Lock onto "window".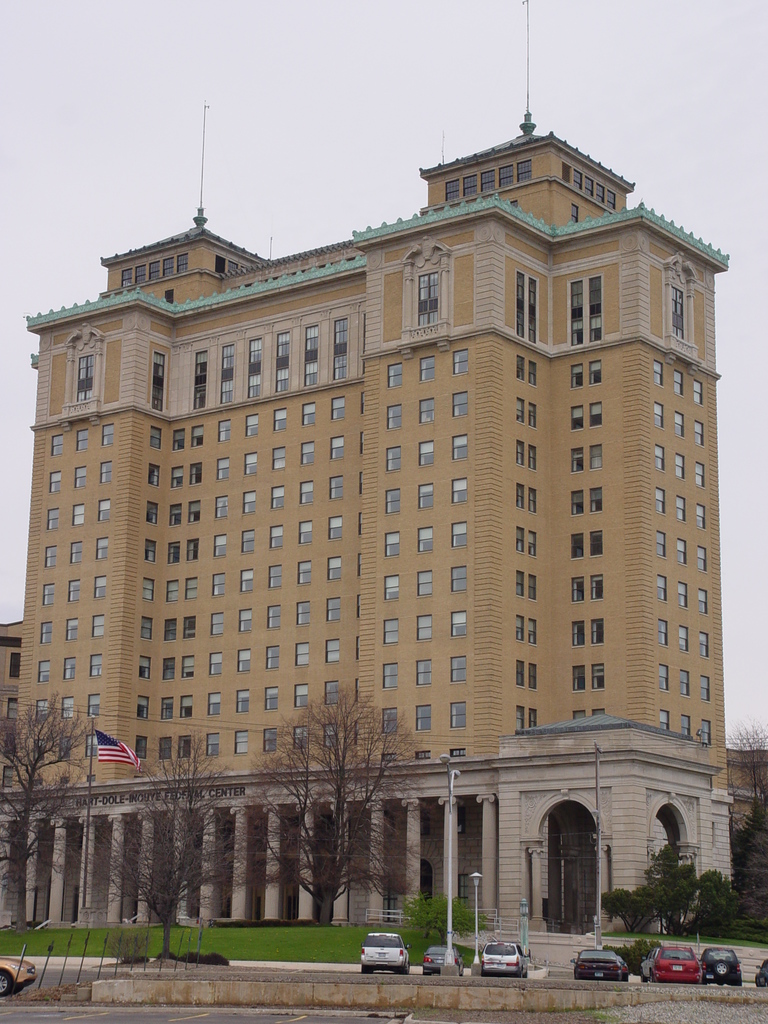
Locked: l=322, t=640, r=340, b=664.
